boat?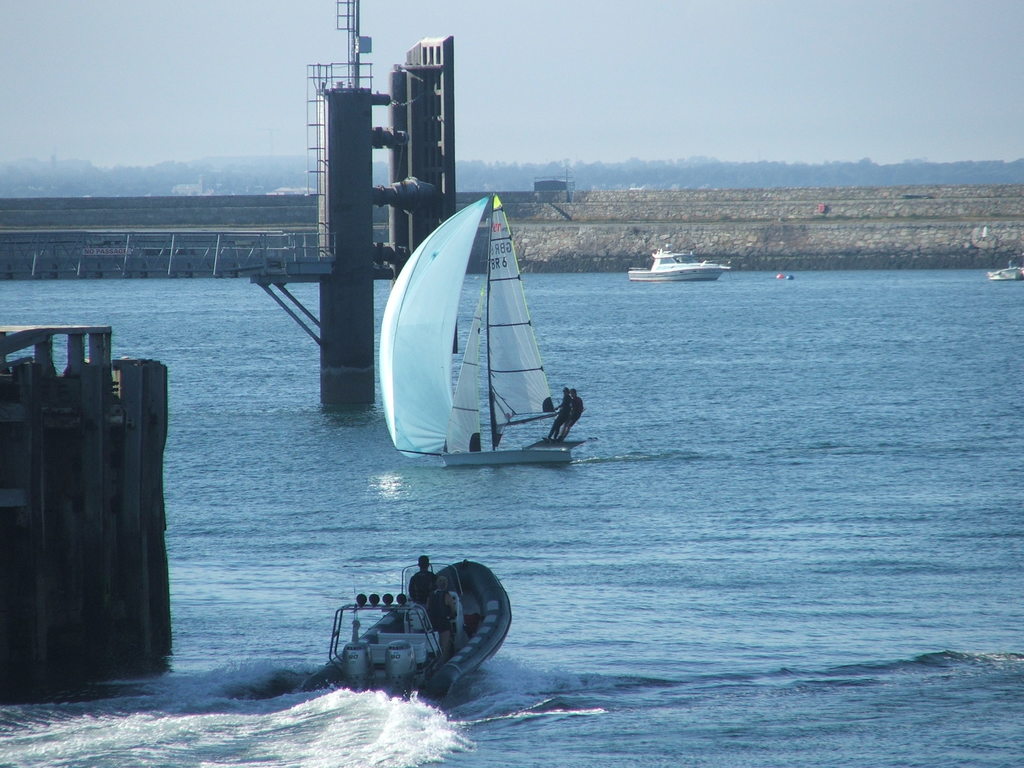
pyautogui.locateOnScreen(291, 549, 518, 704)
